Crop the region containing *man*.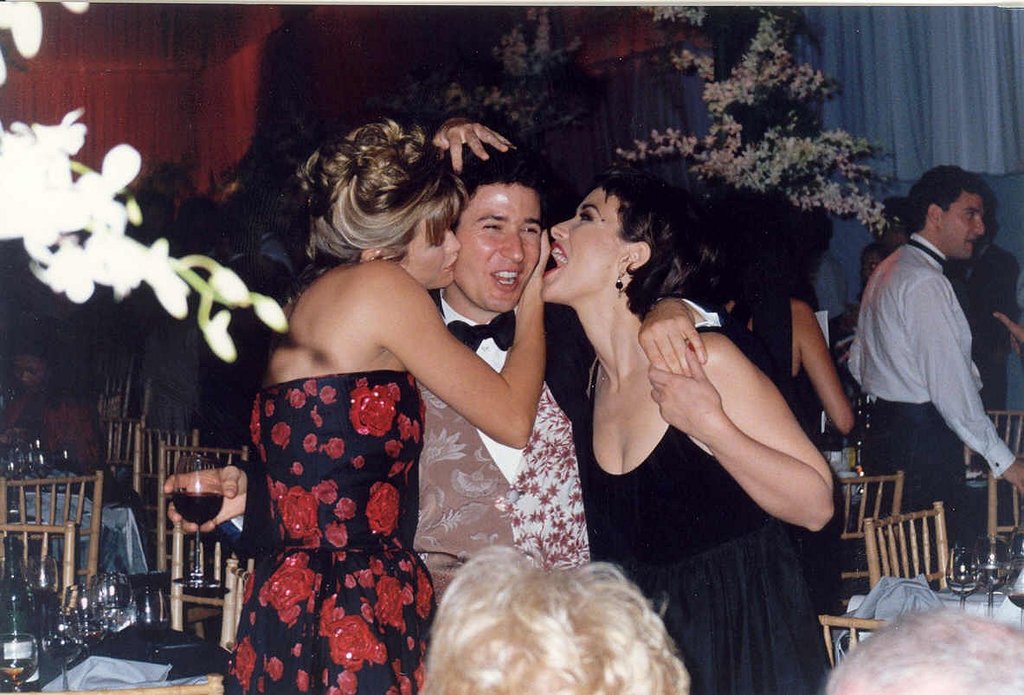
Crop region: <region>950, 178, 1022, 434</region>.
